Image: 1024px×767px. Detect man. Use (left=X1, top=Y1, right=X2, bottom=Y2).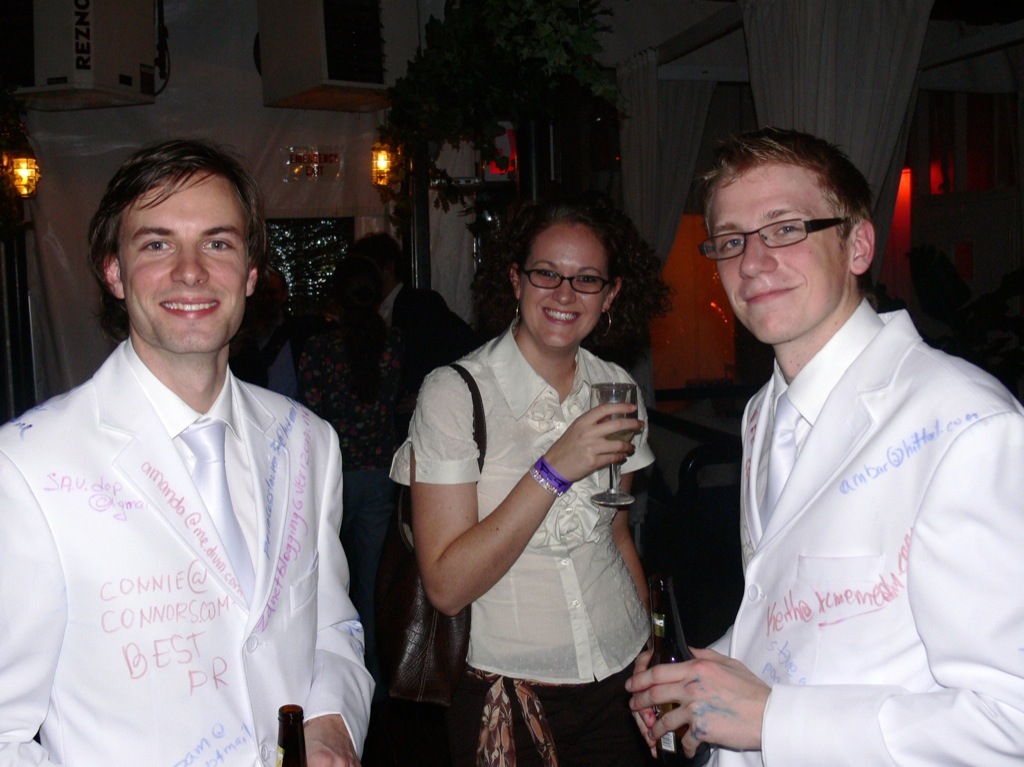
(left=619, top=73, right=973, bottom=766).
